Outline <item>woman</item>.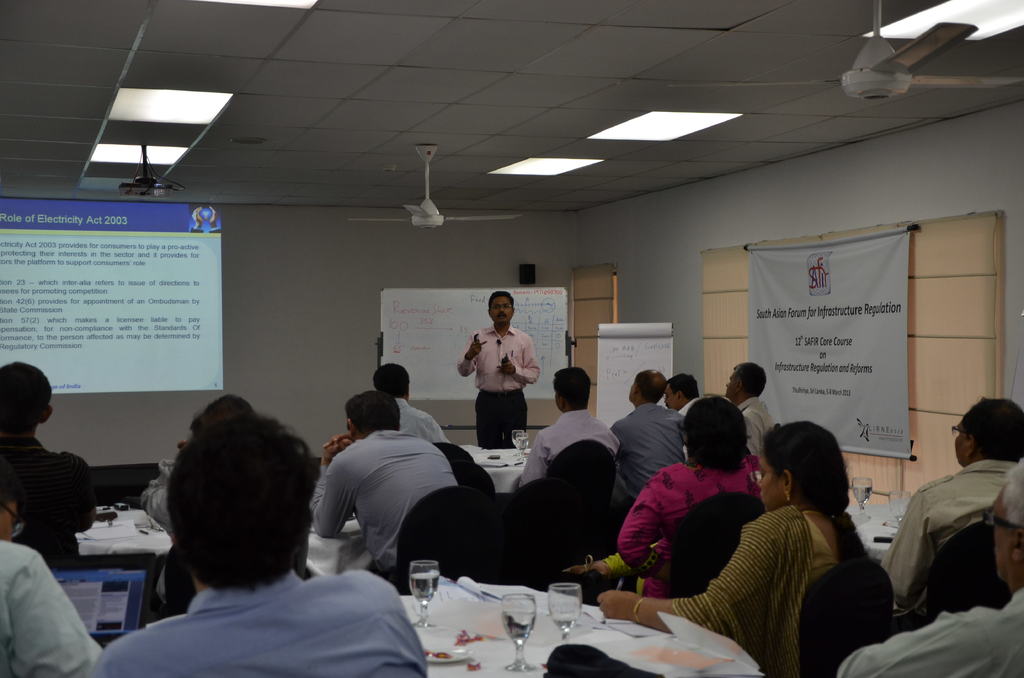
Outline: x1=564, y1=538, x2=664, y2=598.
